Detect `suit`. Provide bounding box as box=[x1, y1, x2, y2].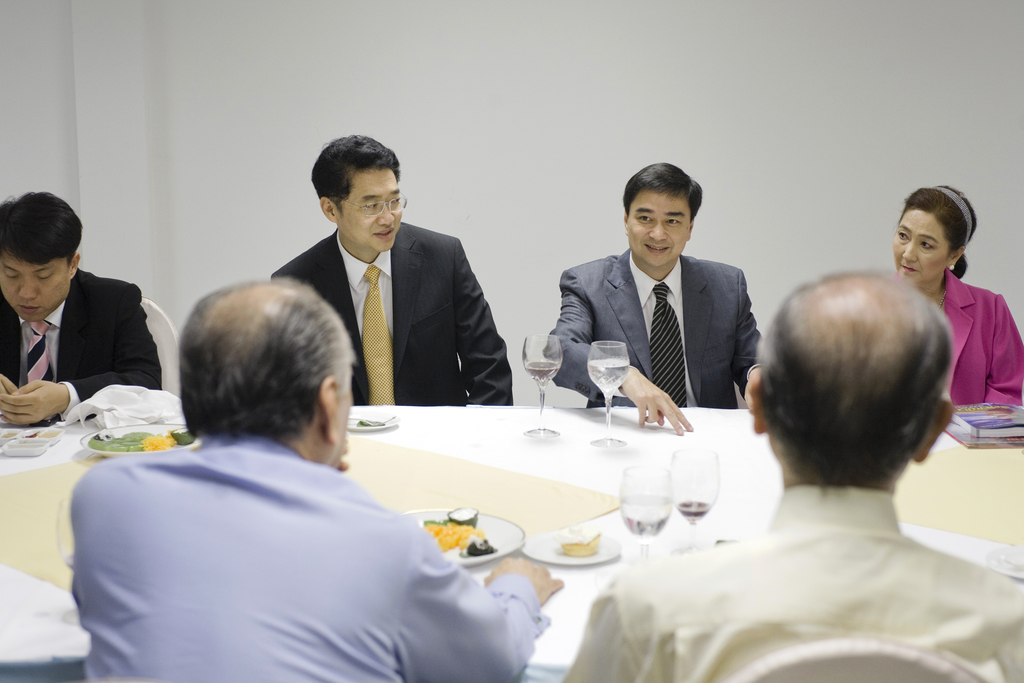
box=[947, 276, 1023, 406].
